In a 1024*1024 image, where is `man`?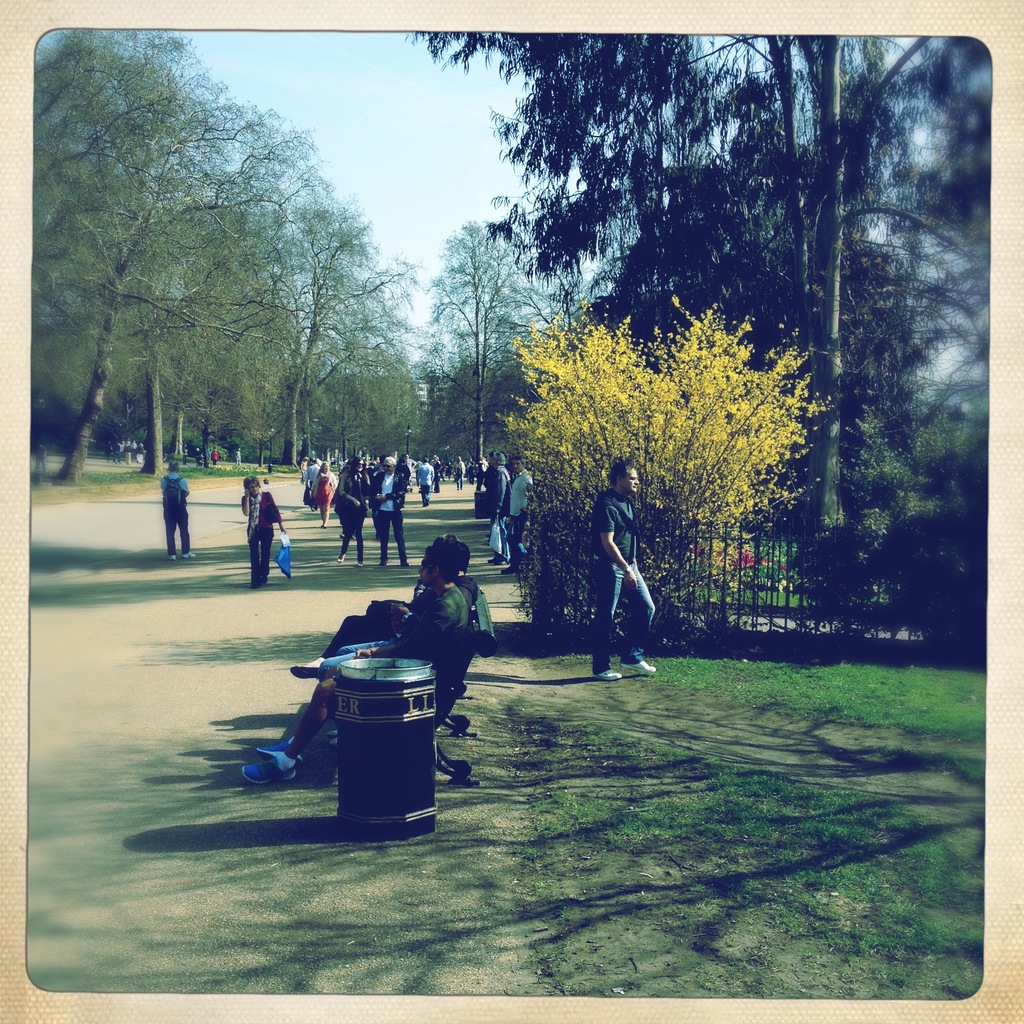
x1=371, y1=455, x2=419, y2=569.
